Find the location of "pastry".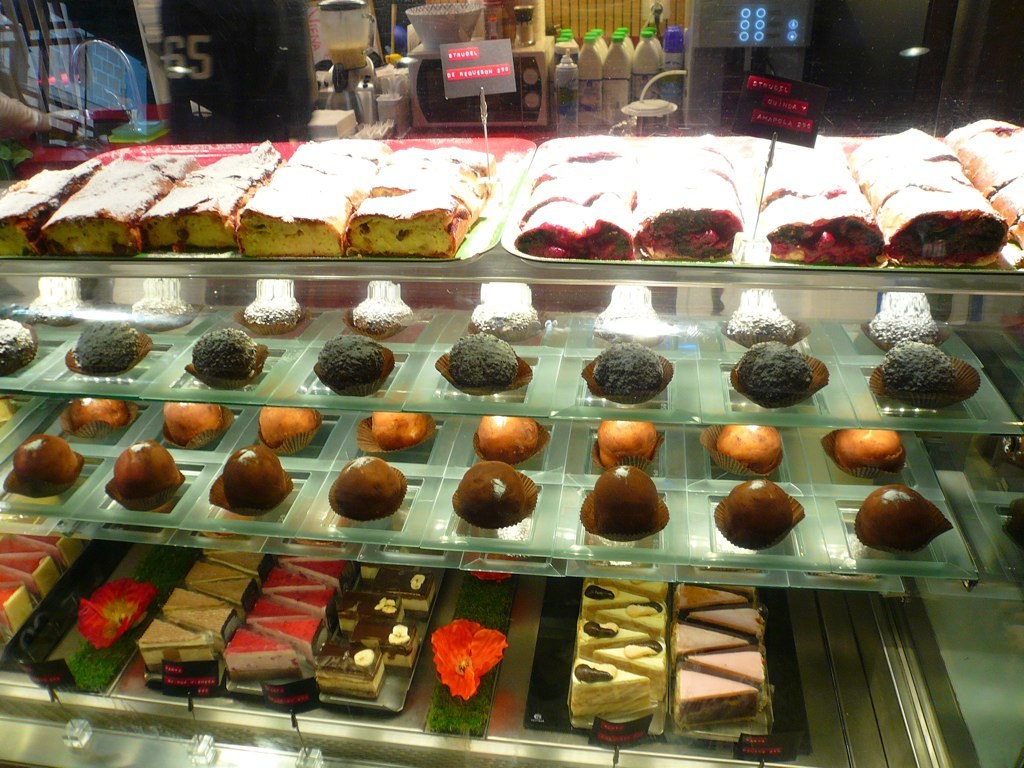
Location: locate(163, 583, 229, 611).
